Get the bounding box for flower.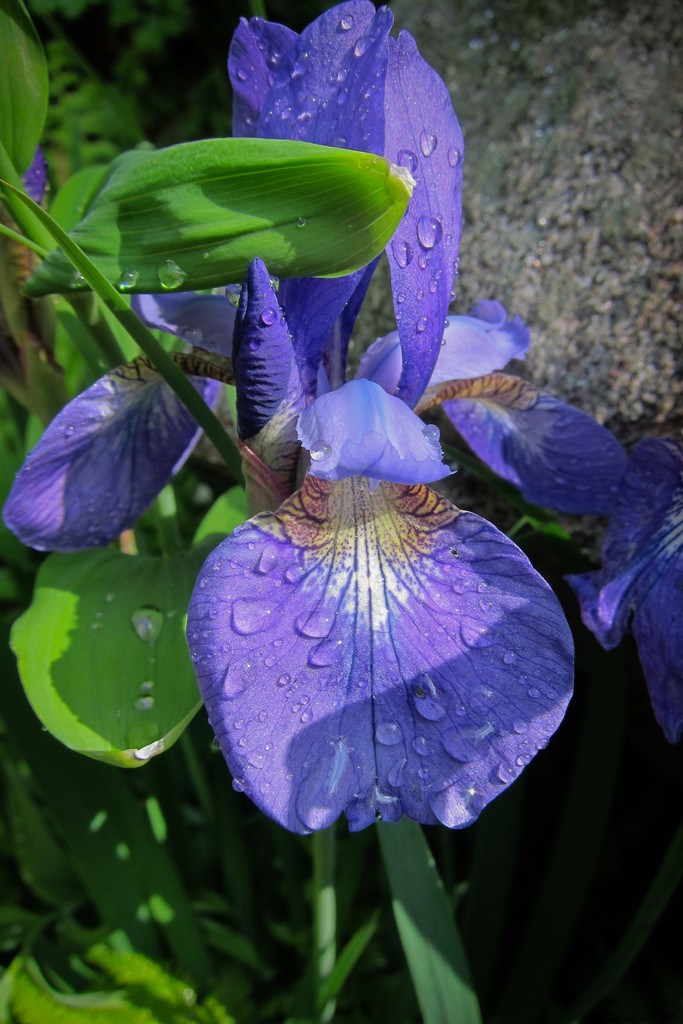
[0,0,529,835].
